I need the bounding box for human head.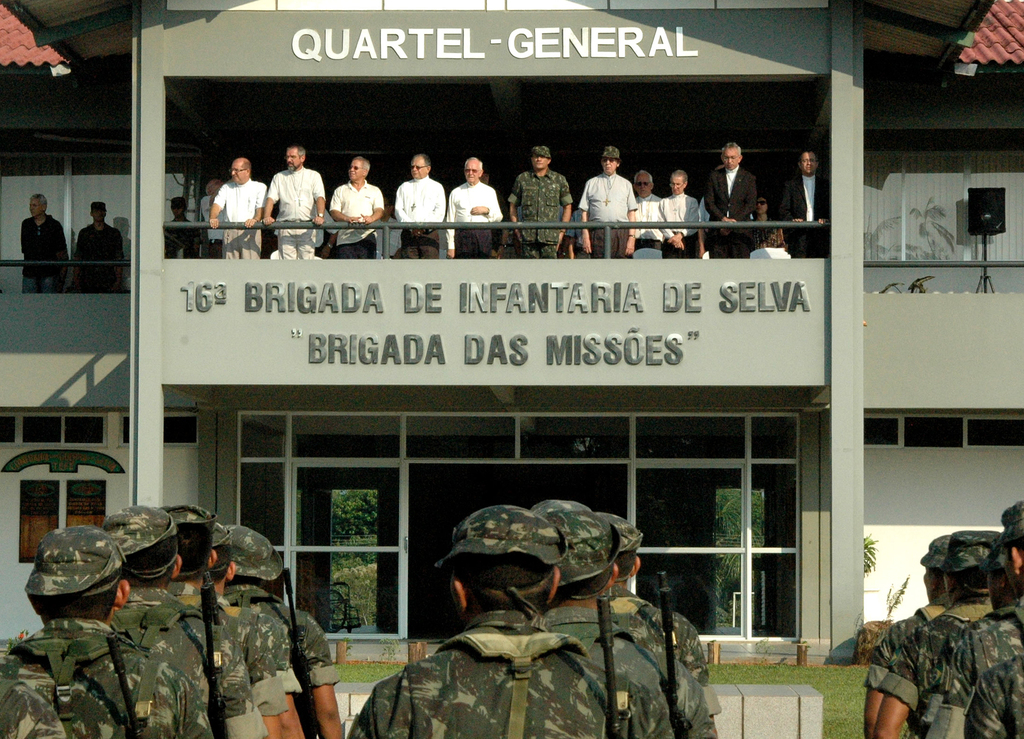
Here it is: (x1=234, y1=154, x2=248, y2=184).
